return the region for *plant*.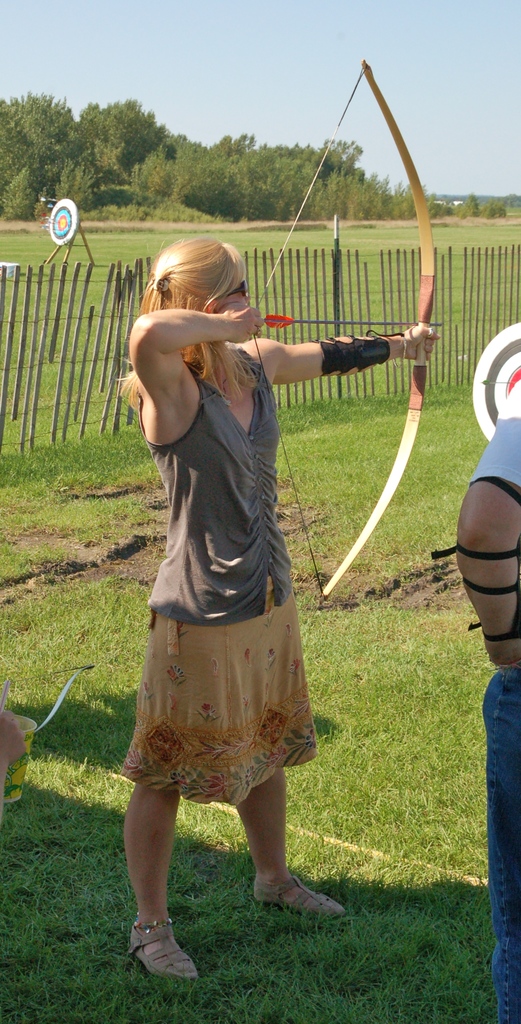
[0,377,520,1023].
